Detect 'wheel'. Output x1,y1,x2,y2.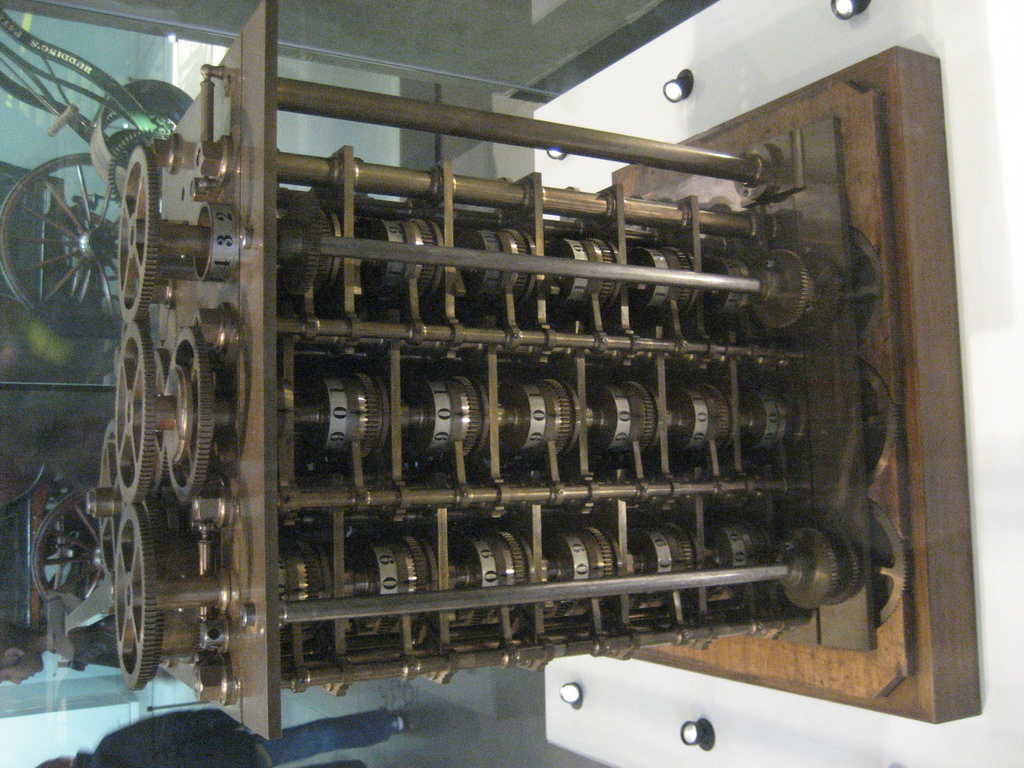
856,358,898,485.
